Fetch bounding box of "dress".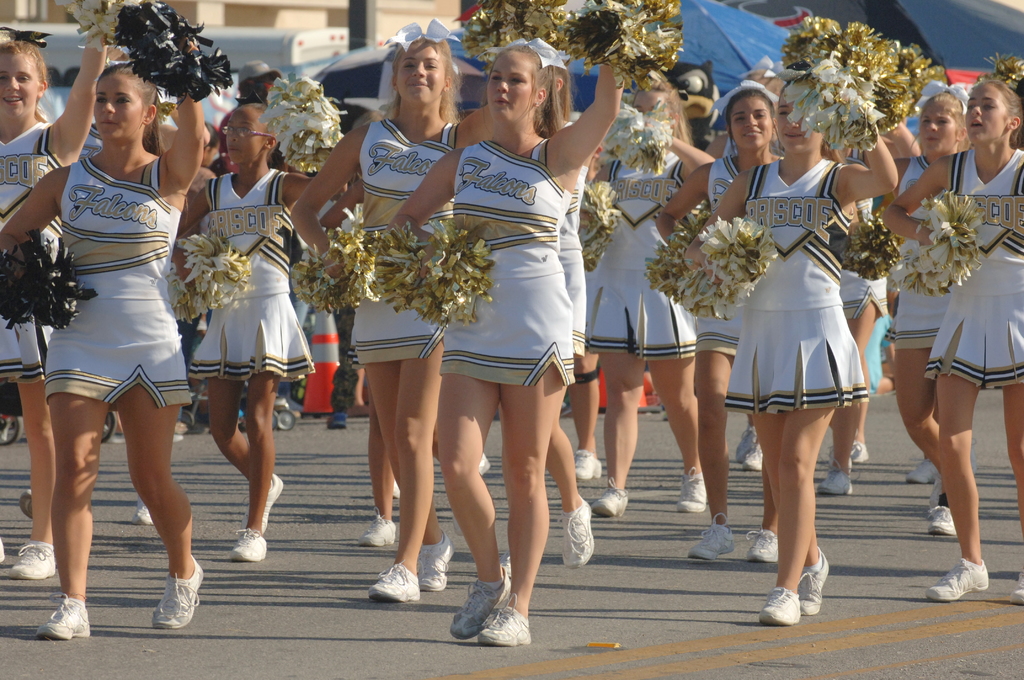
Bbox: 40, 153, 199, 416.
